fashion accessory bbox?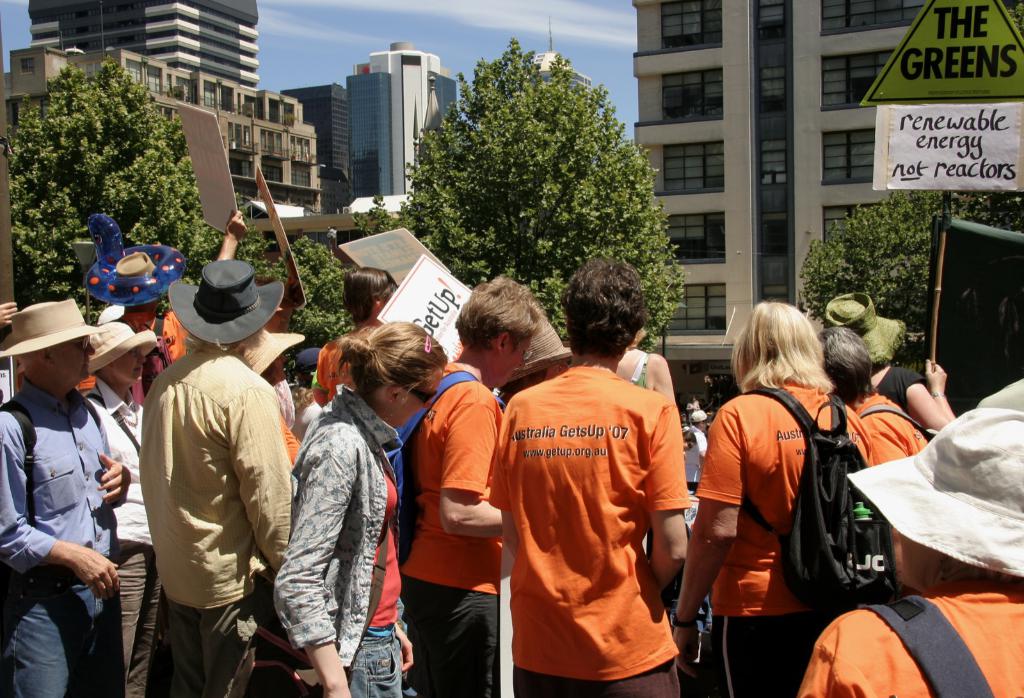
<box>671,612,695,627</box>
